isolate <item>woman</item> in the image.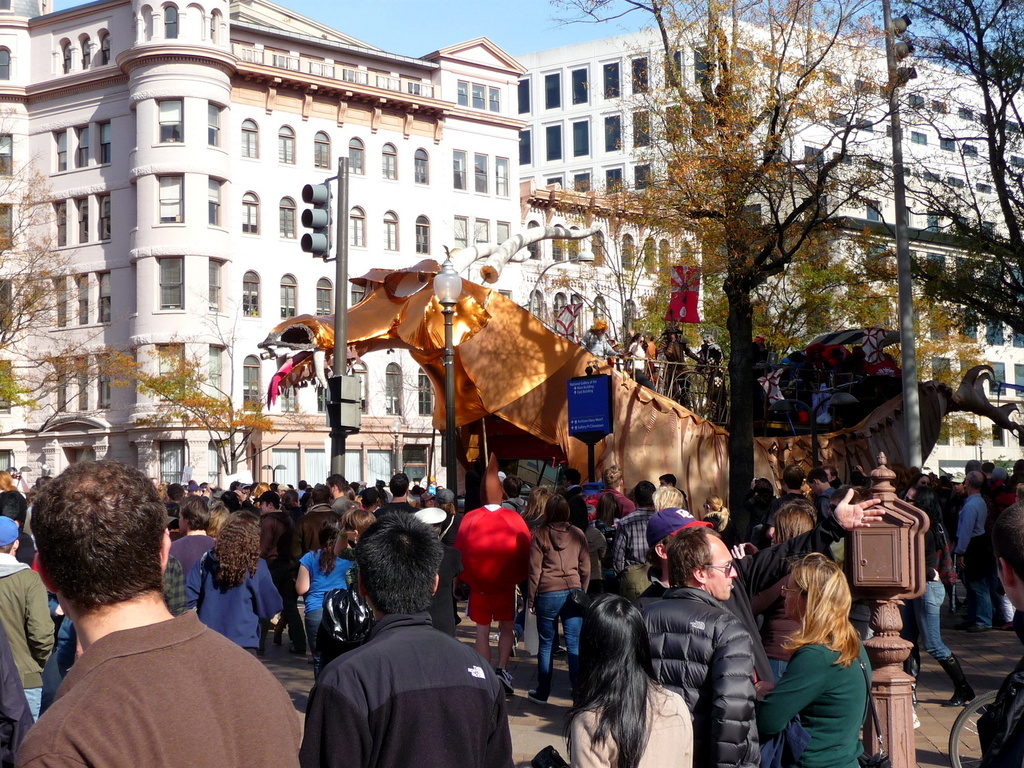
Isolated region: (left=563, top=595, right=692, bottom=767).
